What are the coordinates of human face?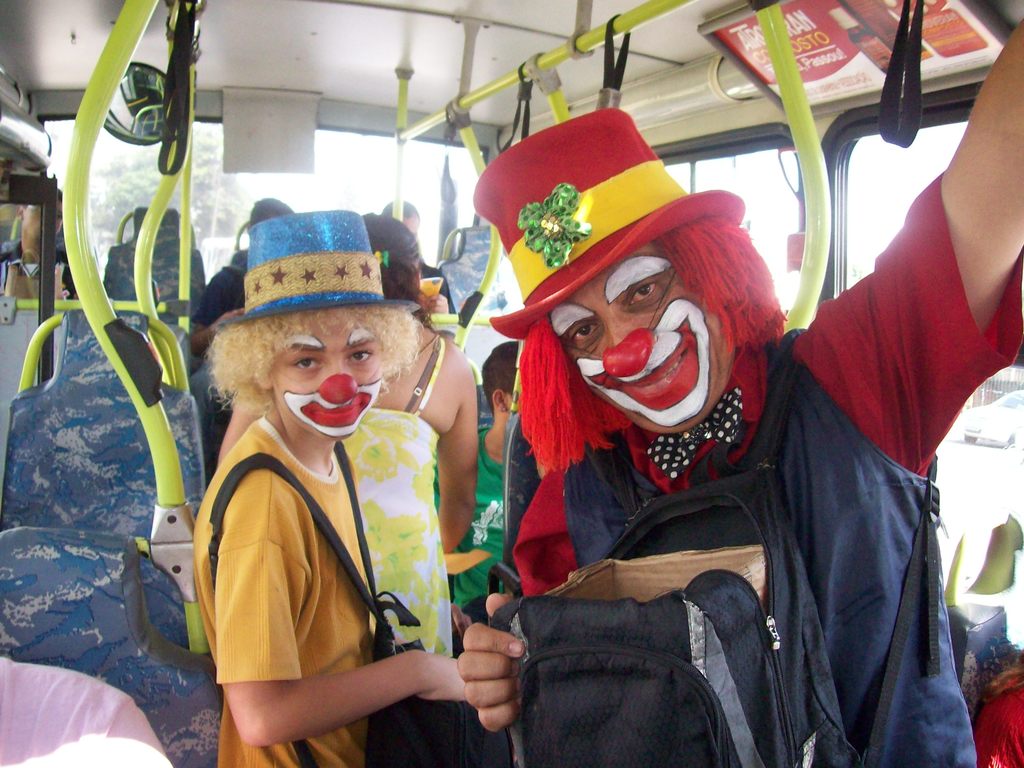
[535,232,746,430].
